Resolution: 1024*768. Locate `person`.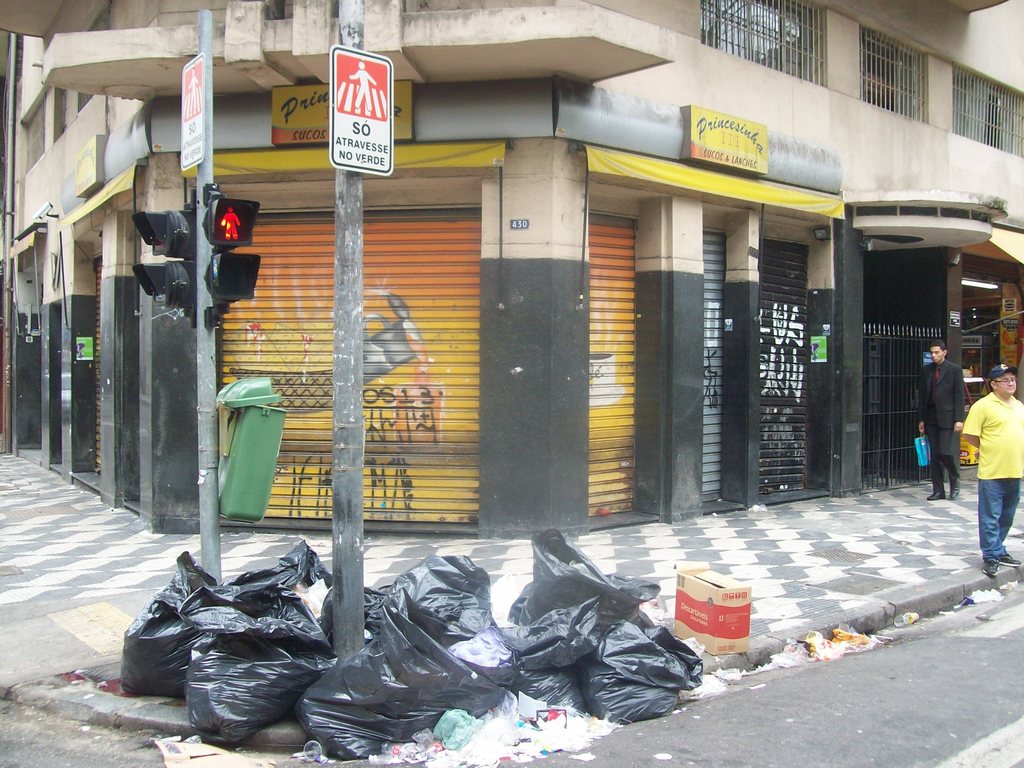
box=[215, 204, 243, 243].
